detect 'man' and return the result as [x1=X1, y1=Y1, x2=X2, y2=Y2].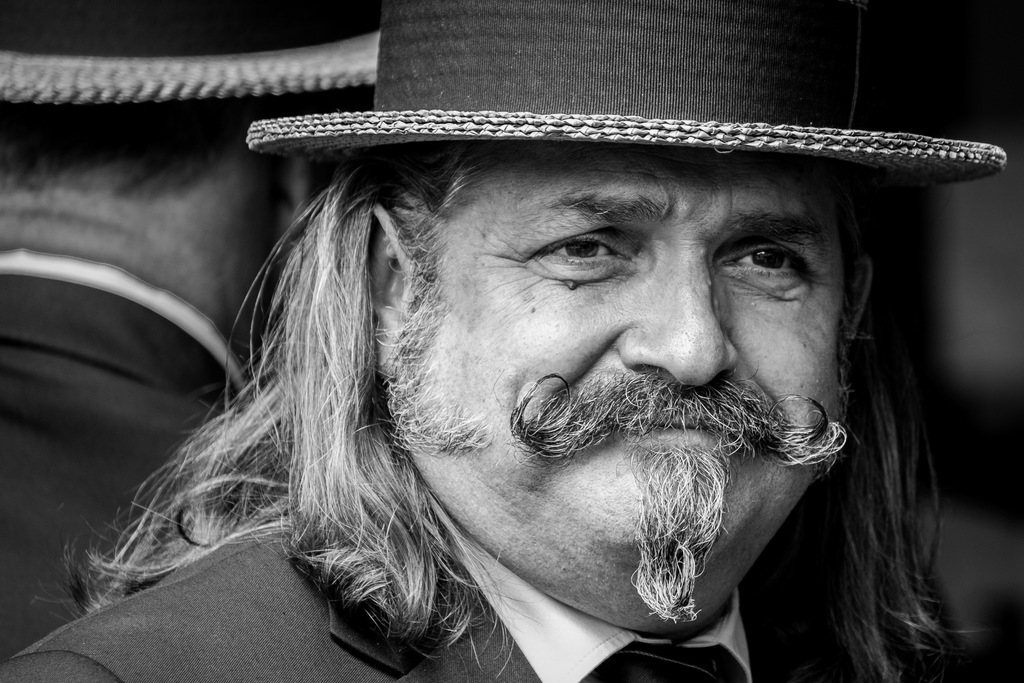
[x1=95, y1=62, x2=1023, y2=652].
